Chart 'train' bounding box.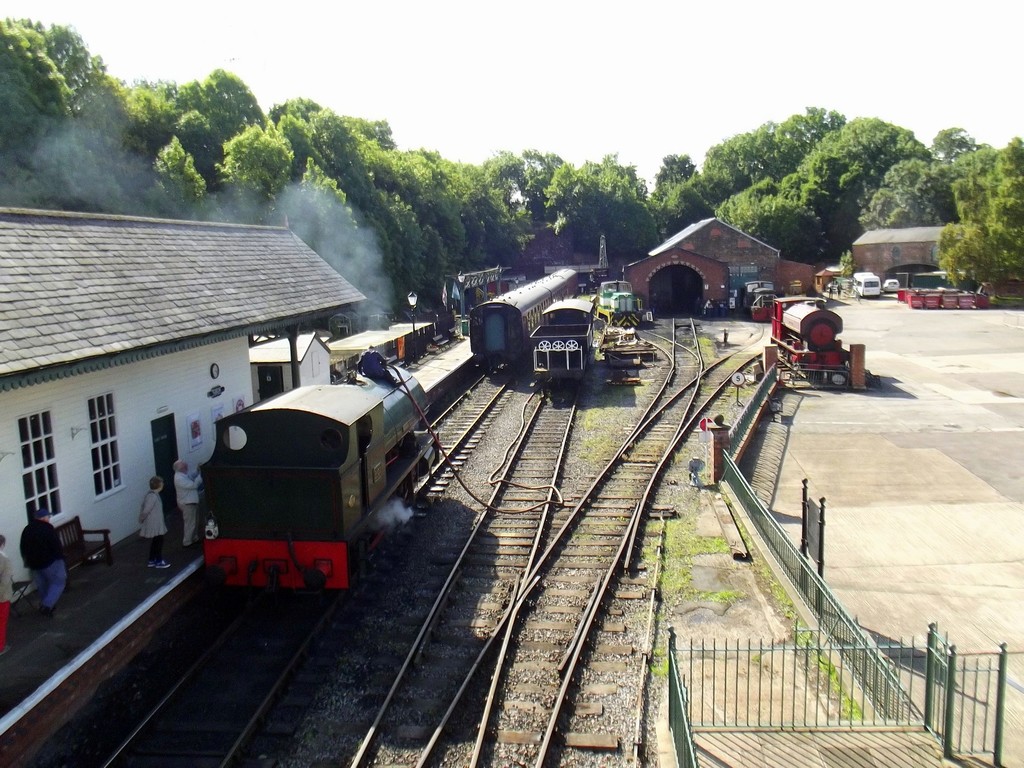
Charted: (470, 266, 580, 368).
